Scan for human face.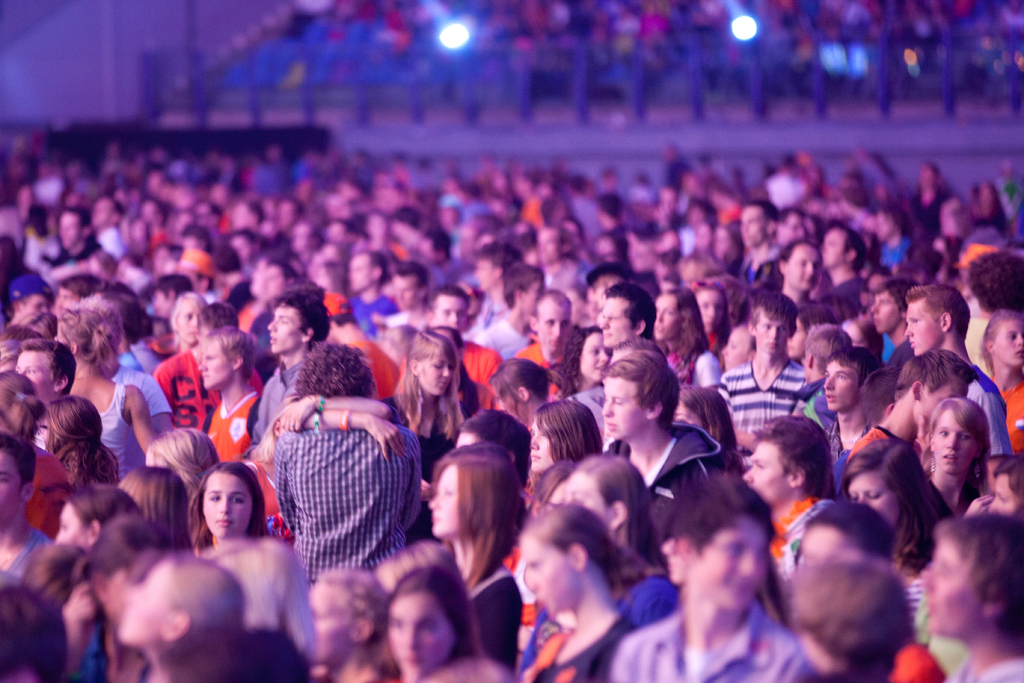
Scan result: {"left": 744, "top": 204, "right": 767, "bottom": 249}.
